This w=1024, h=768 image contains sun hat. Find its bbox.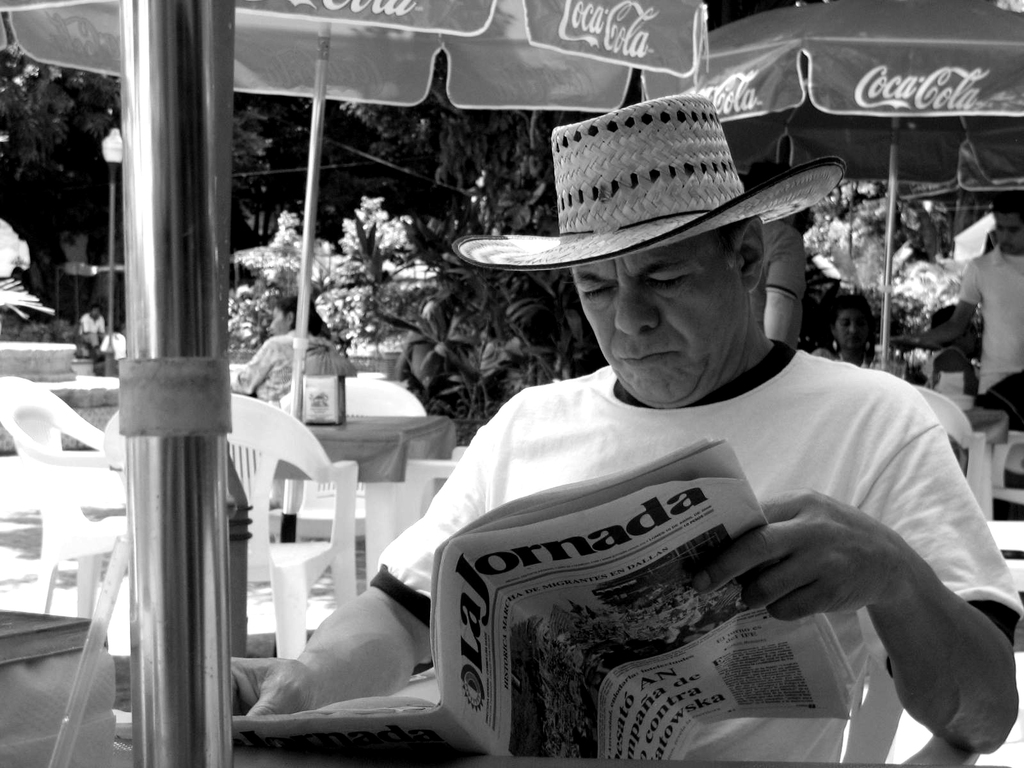
445/90/847/268.
